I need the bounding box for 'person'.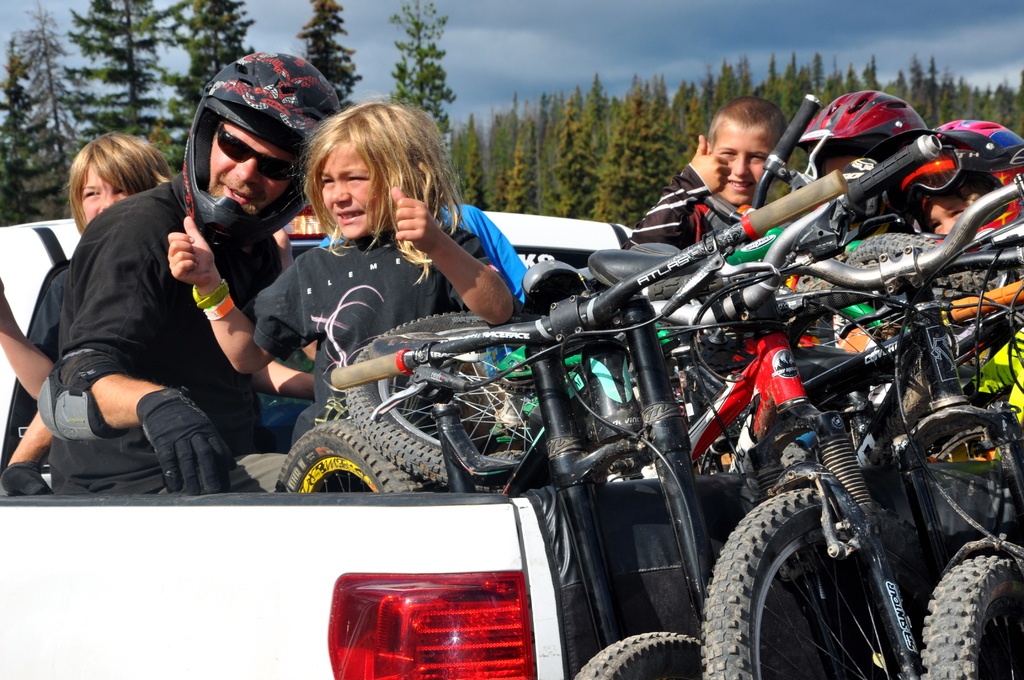
Here it is: box(791, 82, 939, 188).
